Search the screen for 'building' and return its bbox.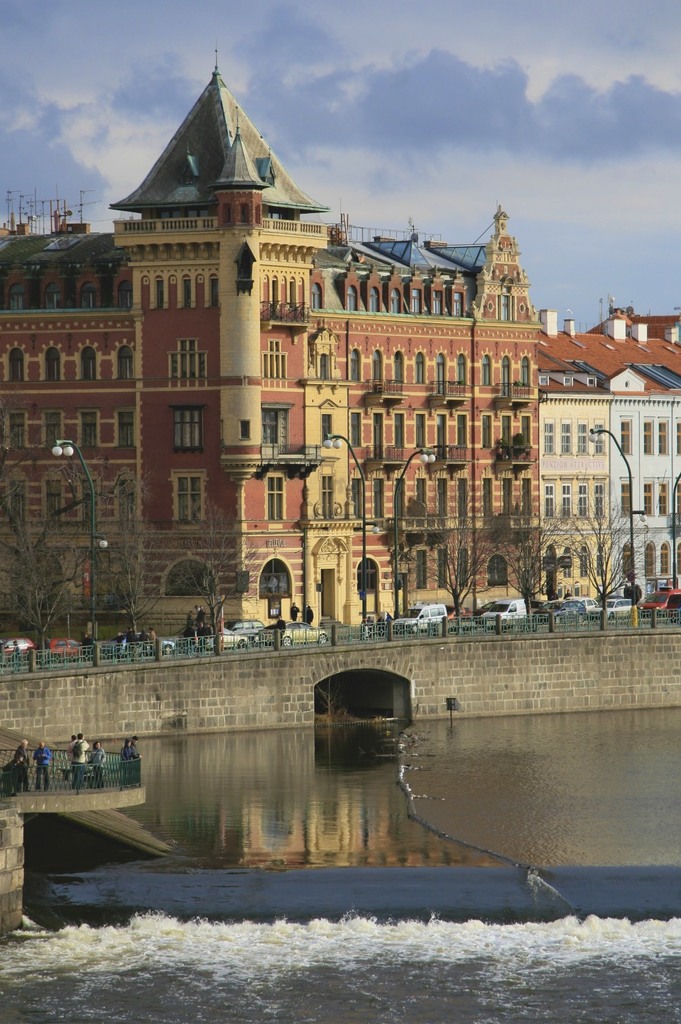
Found: box=[0, 53, 544, 632].
